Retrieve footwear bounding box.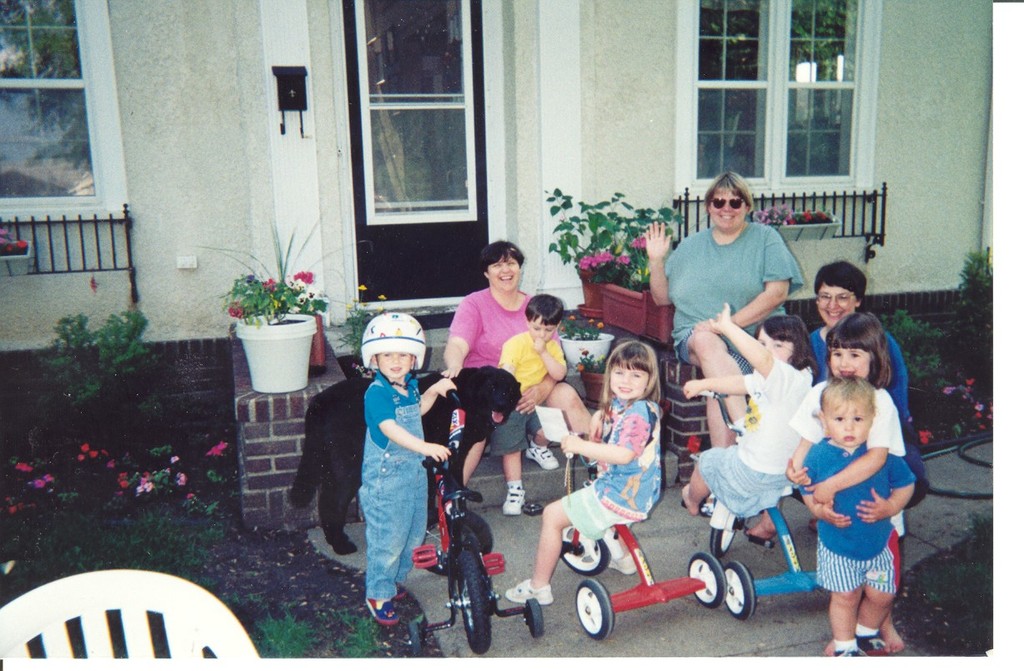
Bounding box: [left=833, top=645, right=861, bottom=661].
